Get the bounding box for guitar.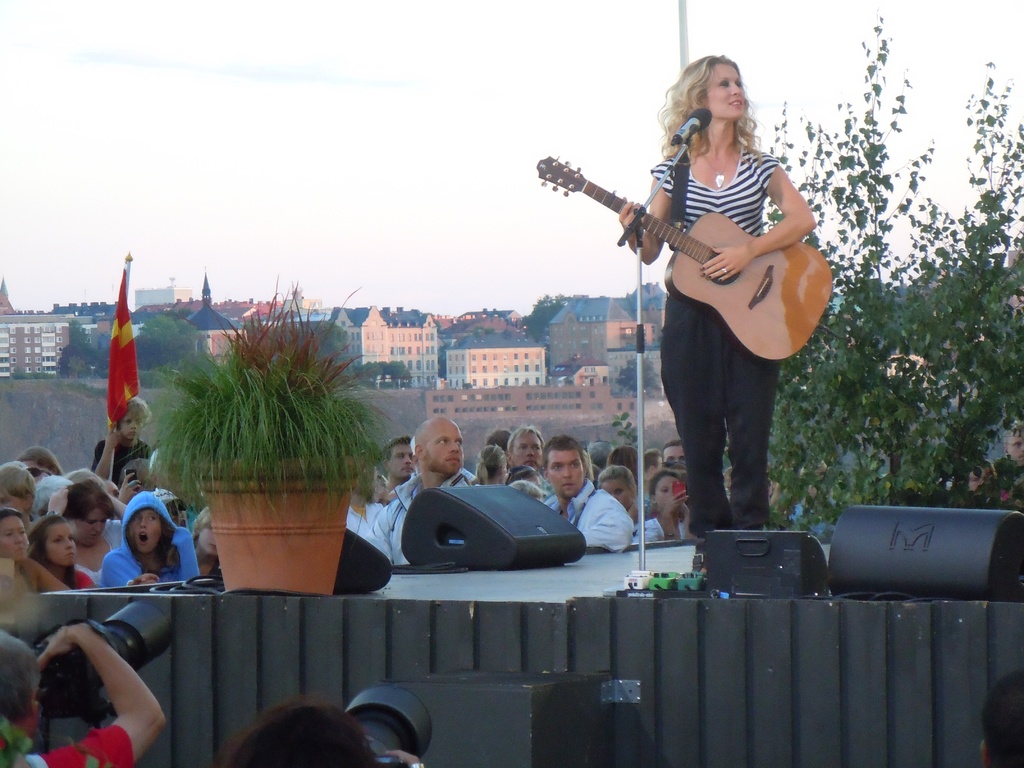
556, 140, 829, 328.
